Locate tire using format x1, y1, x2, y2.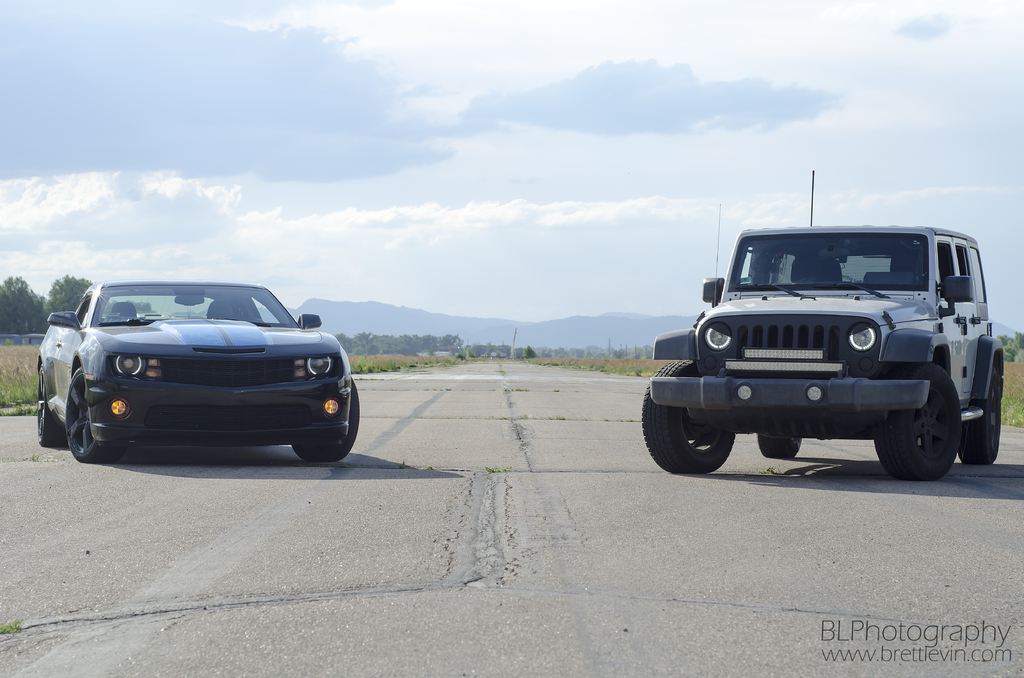
756, 434, 802, 456.
